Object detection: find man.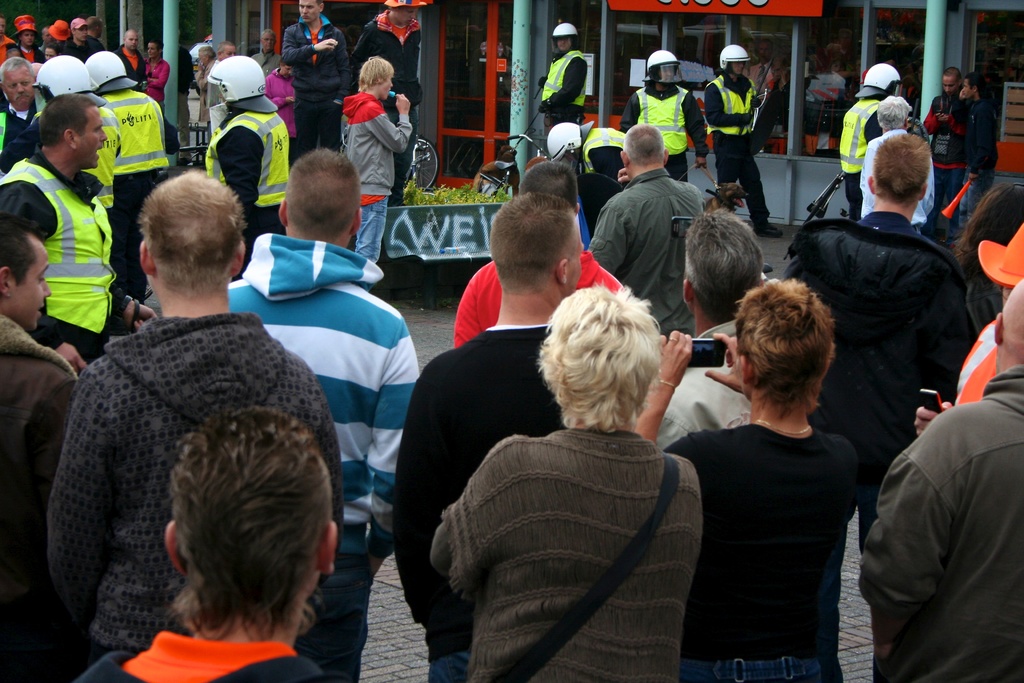
[540, 115, 623, 179].
